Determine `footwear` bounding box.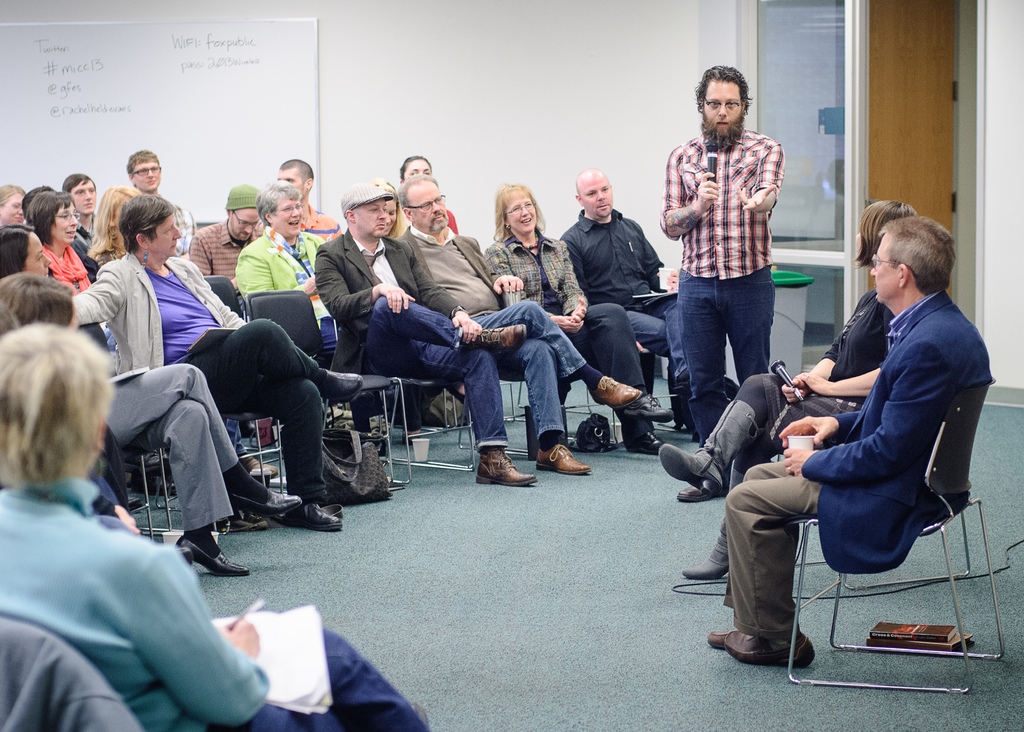
Determined: box=[476, 428, 531, 503].
